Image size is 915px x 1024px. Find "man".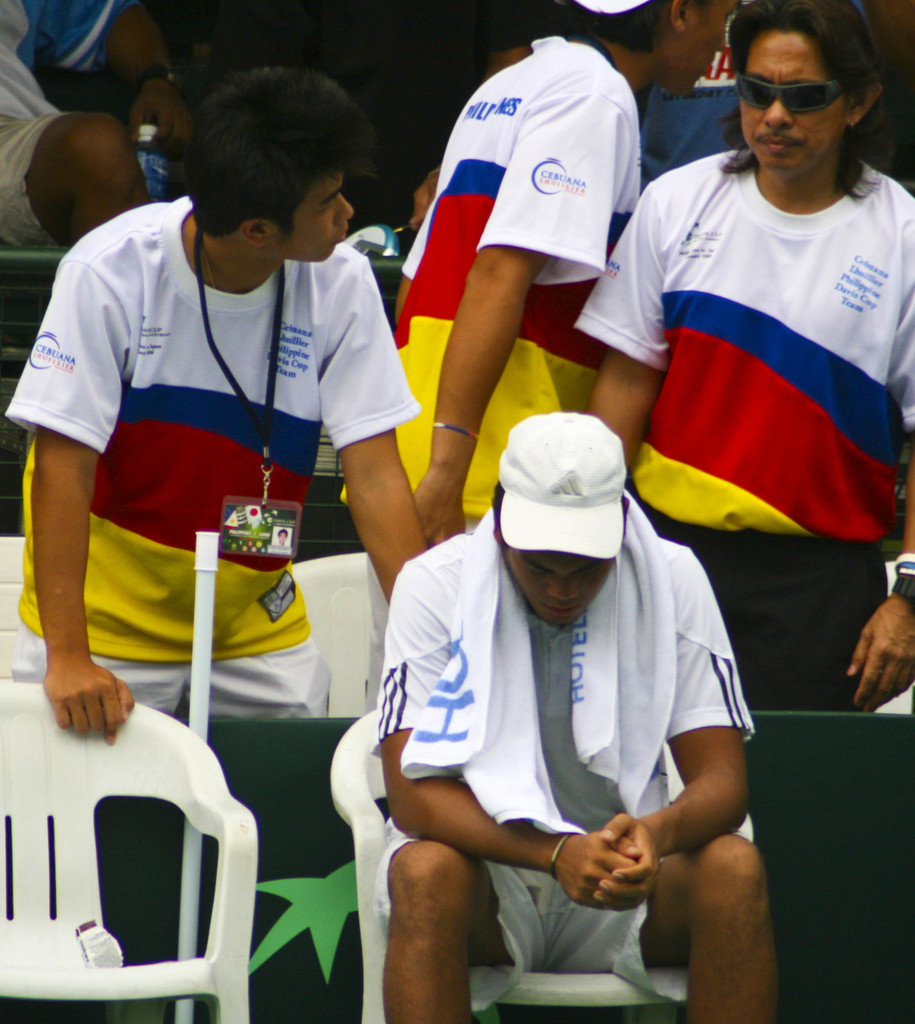
531/0/914/711.
